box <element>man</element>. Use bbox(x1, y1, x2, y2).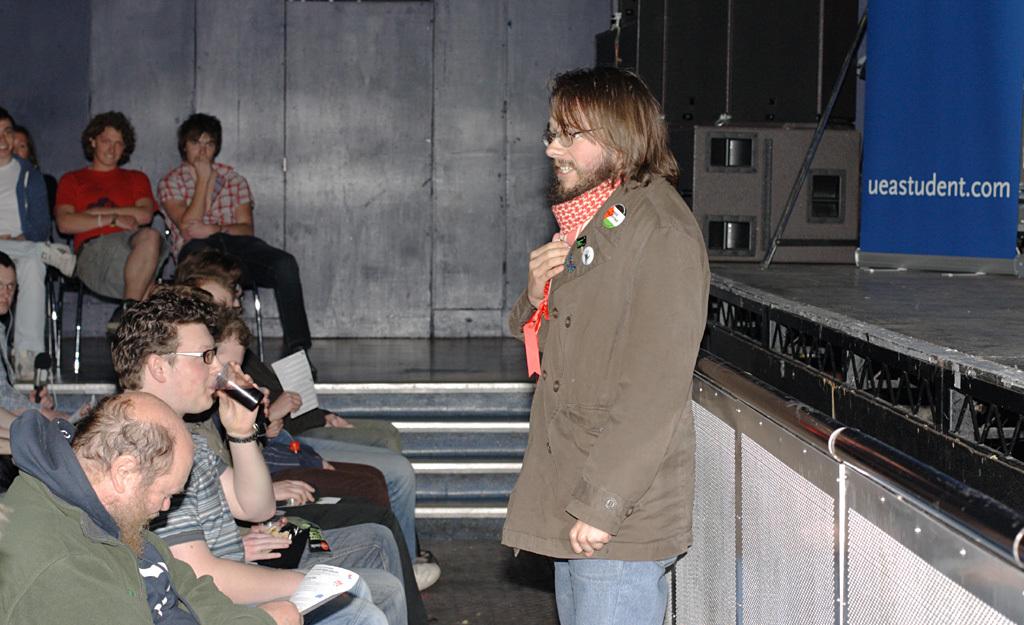
bbox(509, 67, 727, 624).
